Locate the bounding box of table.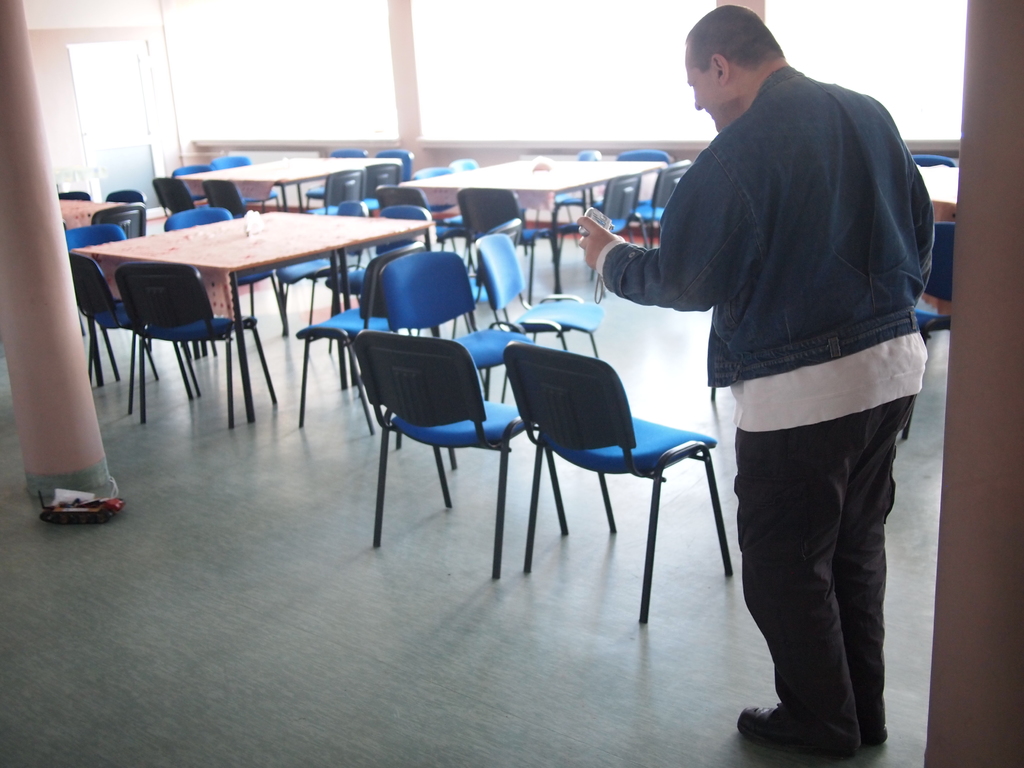
Bounding box: <region>898, 158, 964, 347</region>.
